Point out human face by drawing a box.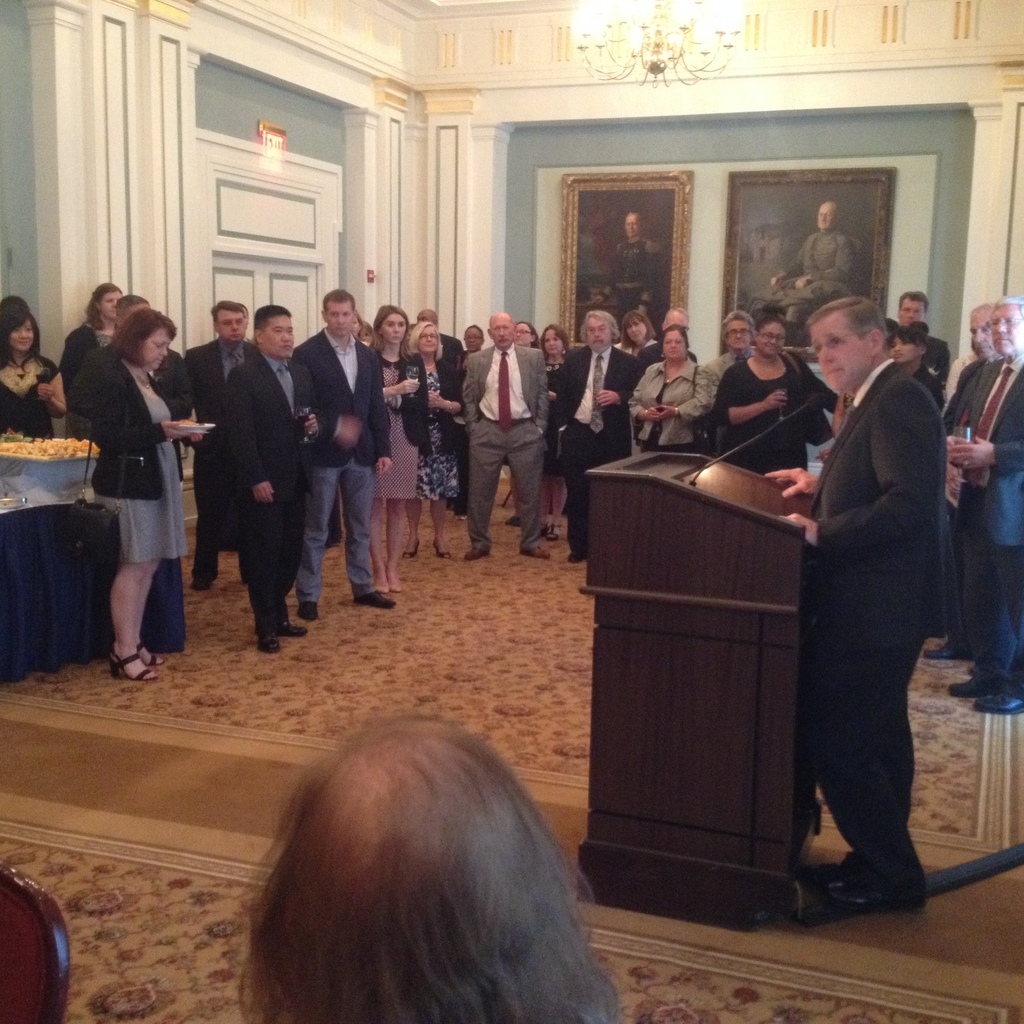
crop(12, 319, 33, 353).
